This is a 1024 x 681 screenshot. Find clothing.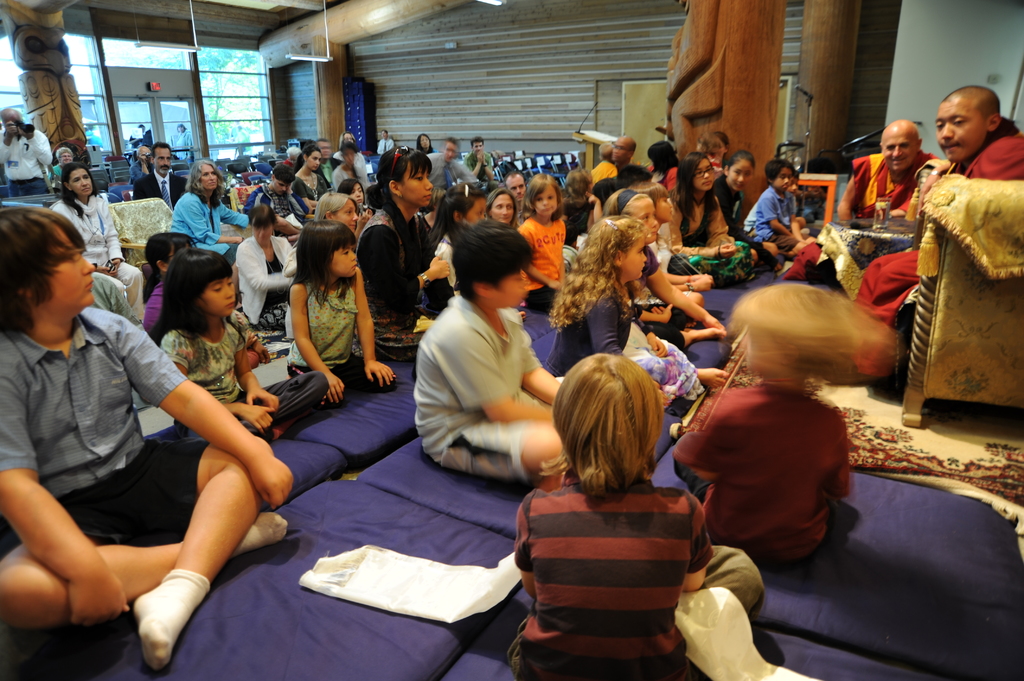
Bounding box: region(161, 306, 332, 435).
